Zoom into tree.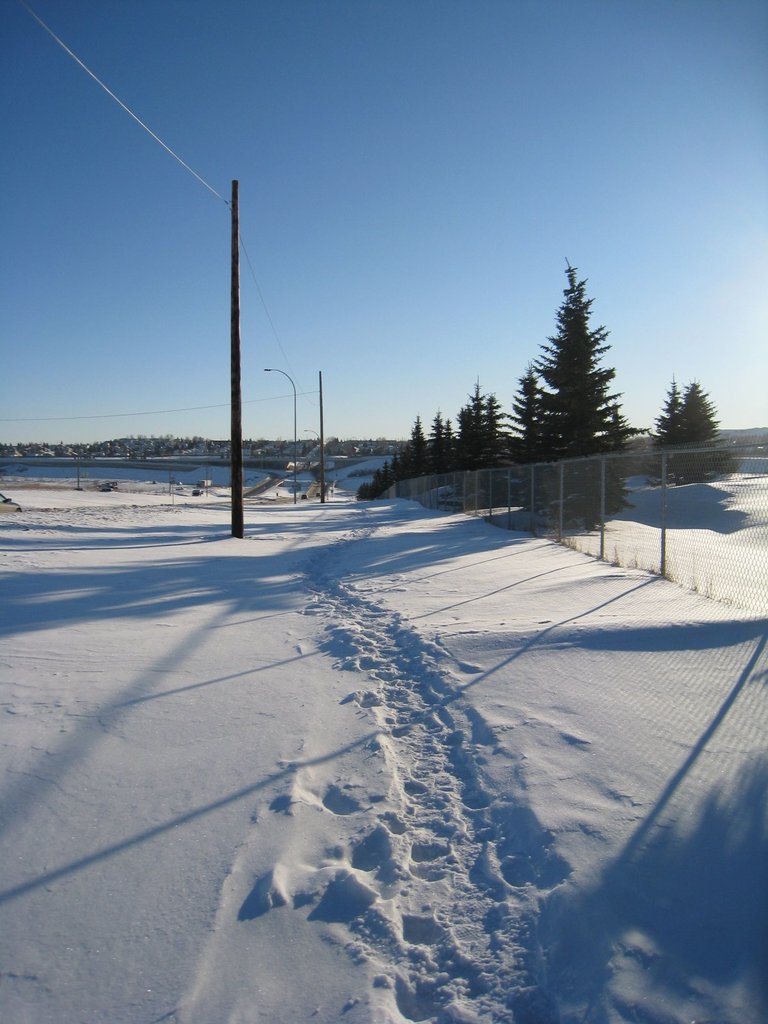
Zoom target: [499,365,556,521].
